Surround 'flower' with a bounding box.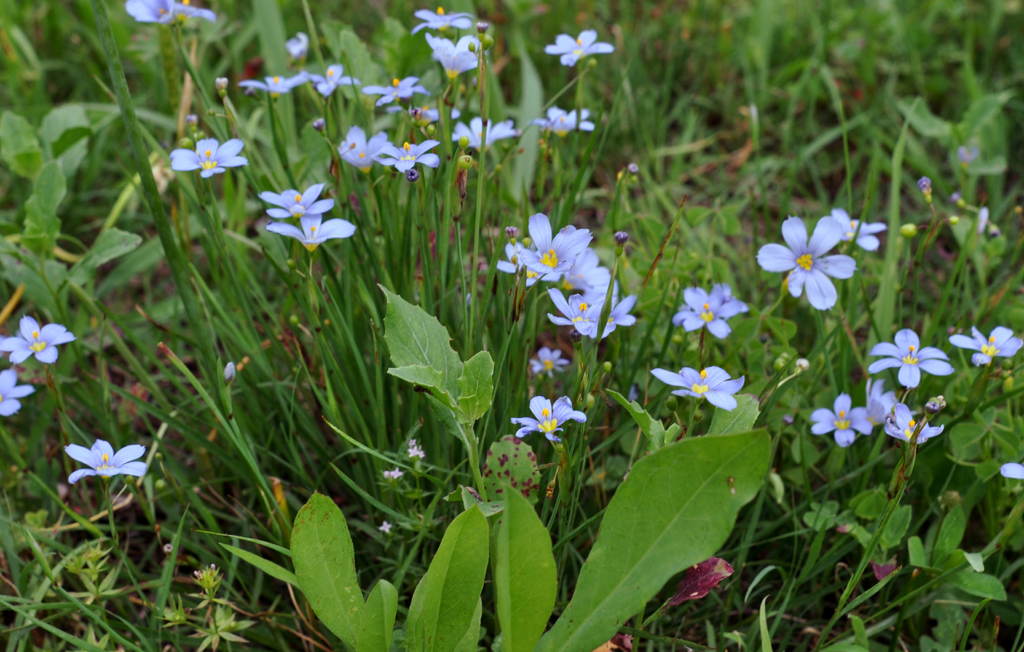
bbox=(122, 0, 211, 26).
